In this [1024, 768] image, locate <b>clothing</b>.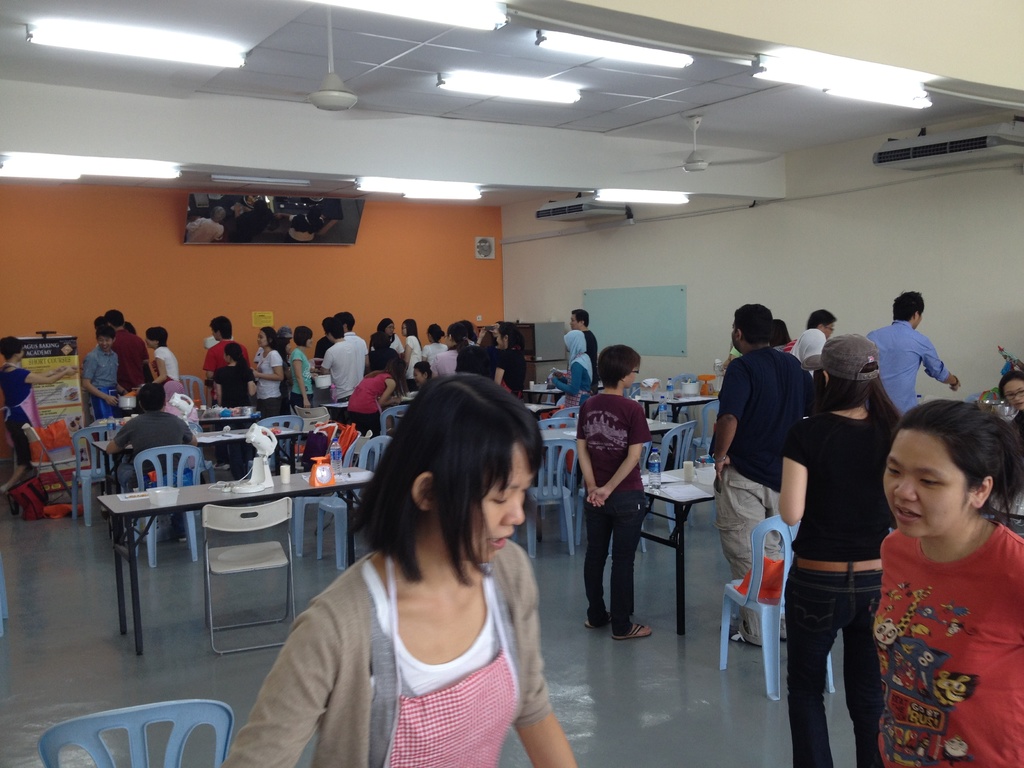
Bounding box: {"x1": 342, "y1": 364, "x2": 382, "y2": 442}.
